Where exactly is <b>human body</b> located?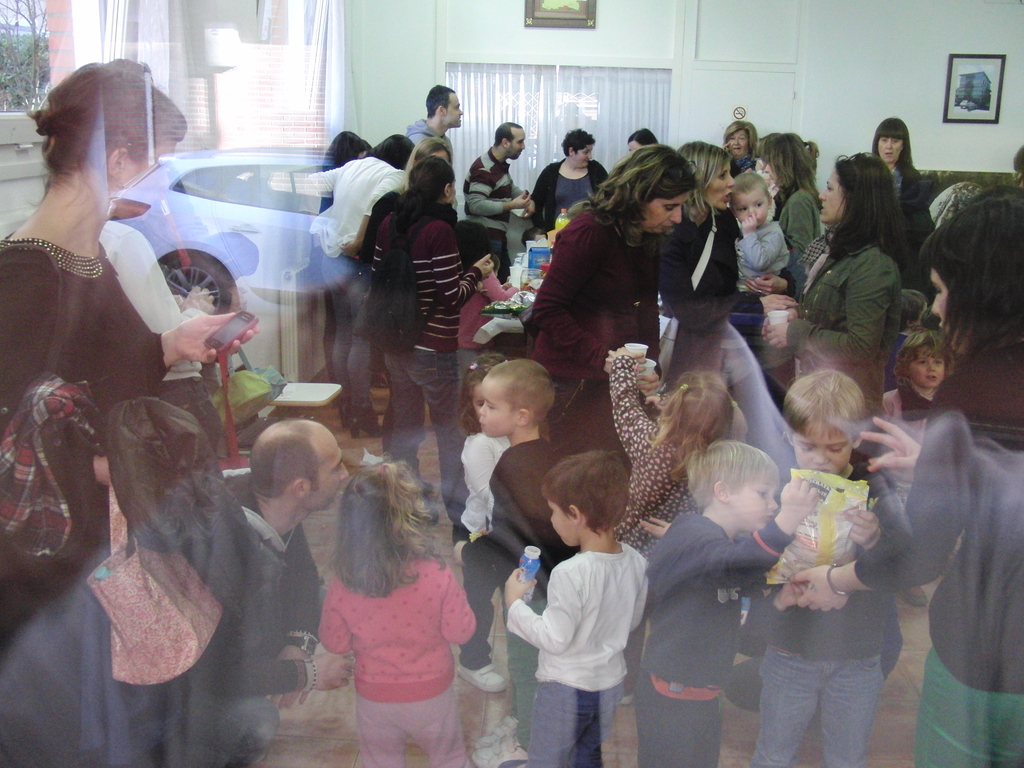
Its bounding box is [left=180, top=417, right=353, bottom=766].
